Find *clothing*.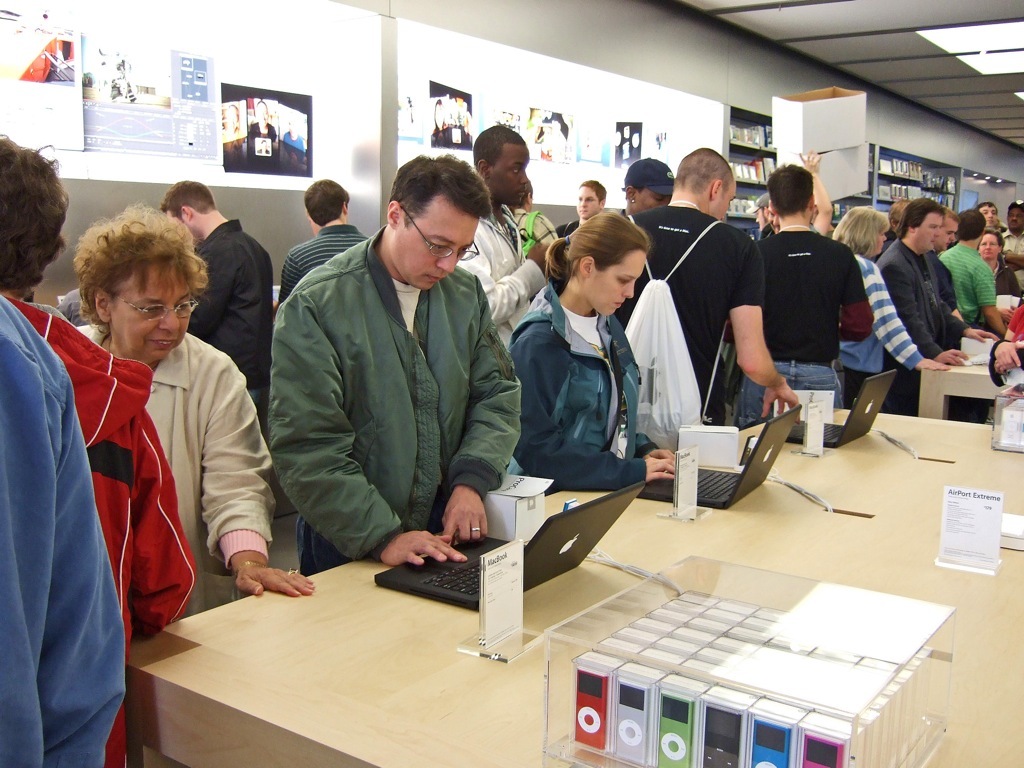
locate(452, 200, 550, 352).
